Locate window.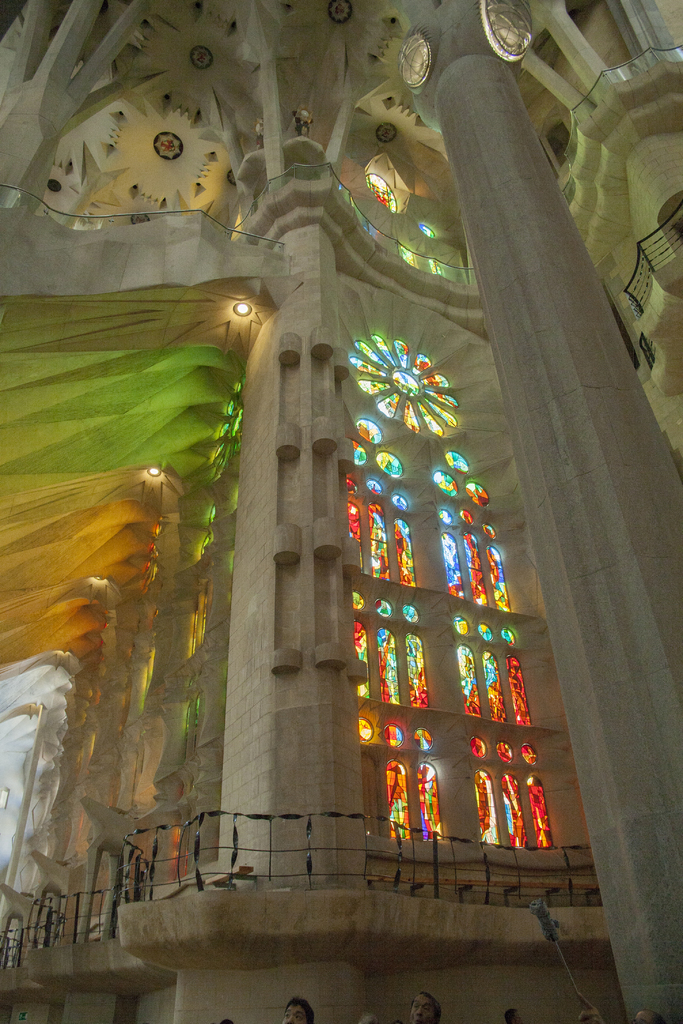
Bounding box: bbox(316, 275, 579, 899).
